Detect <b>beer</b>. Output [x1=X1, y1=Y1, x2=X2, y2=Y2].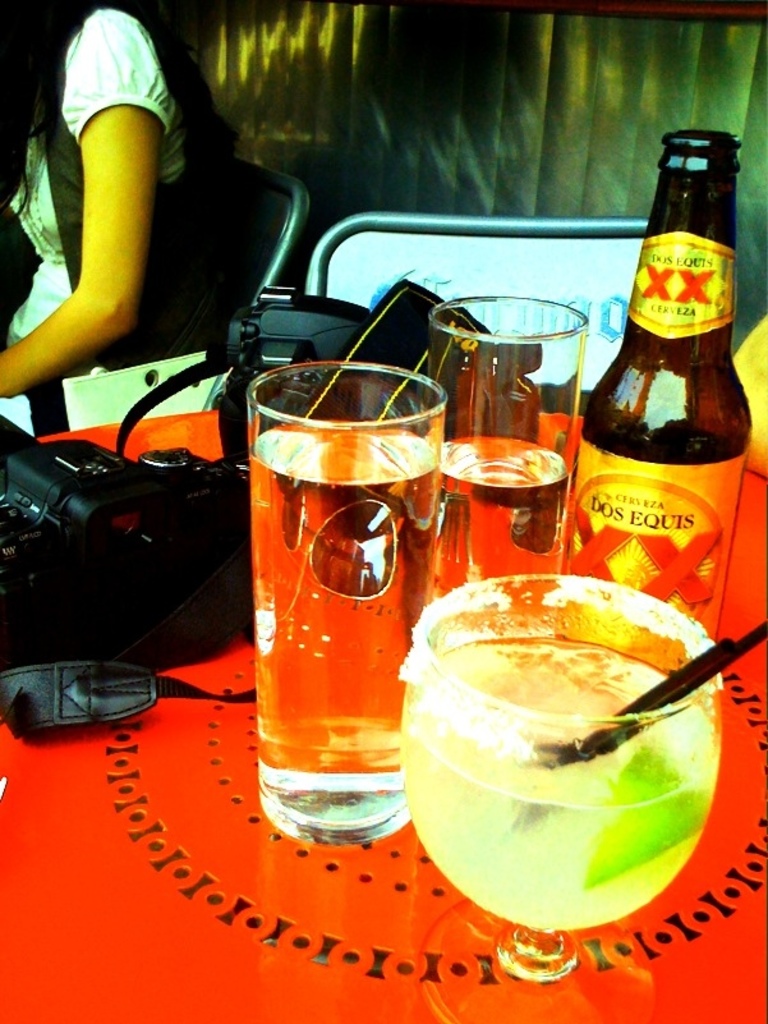
[x1=434, y1=444, x2=564, y2=569].
